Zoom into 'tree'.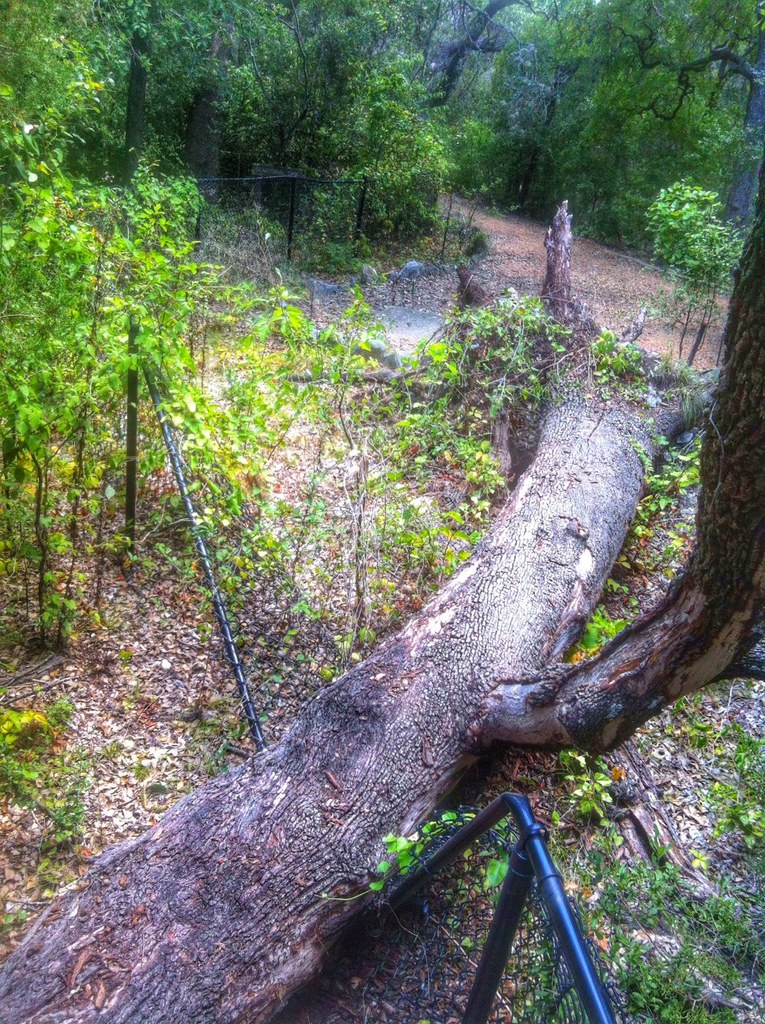
Zoom target: Rect(286, 0, 462, 231).
